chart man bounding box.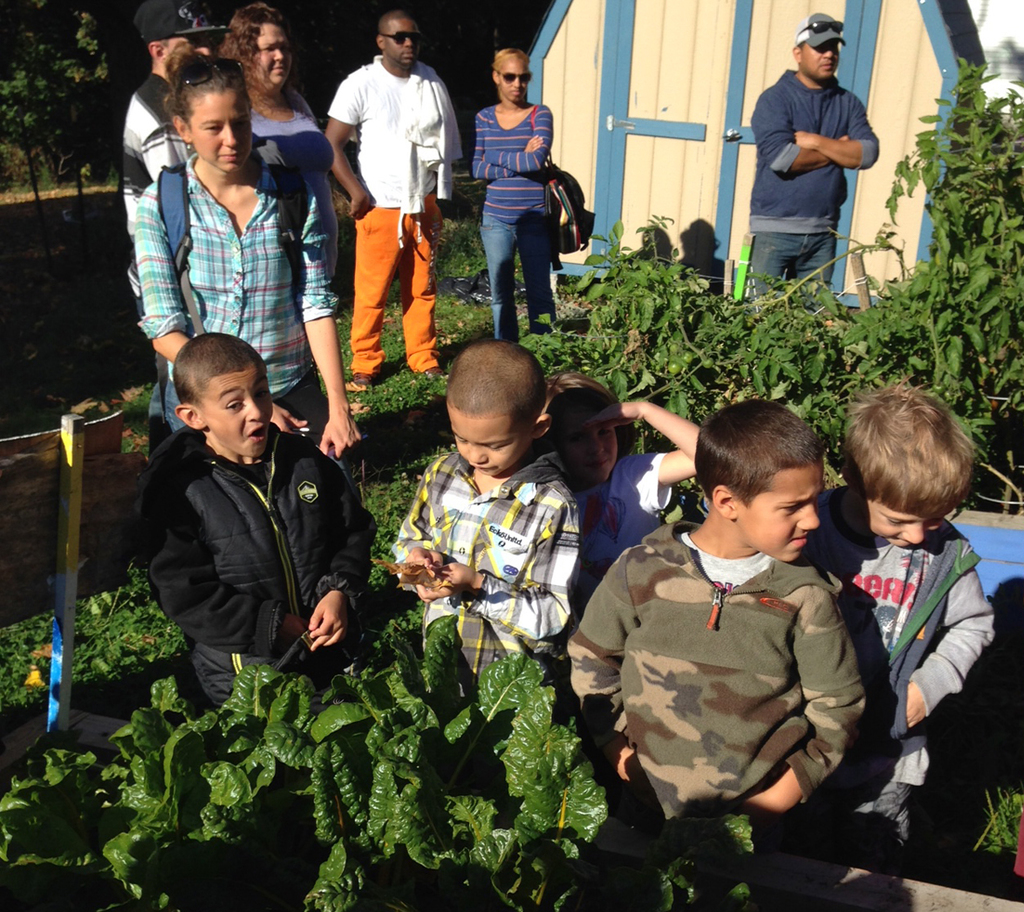
Charted: bbox=[747, 7, 877, 307].
